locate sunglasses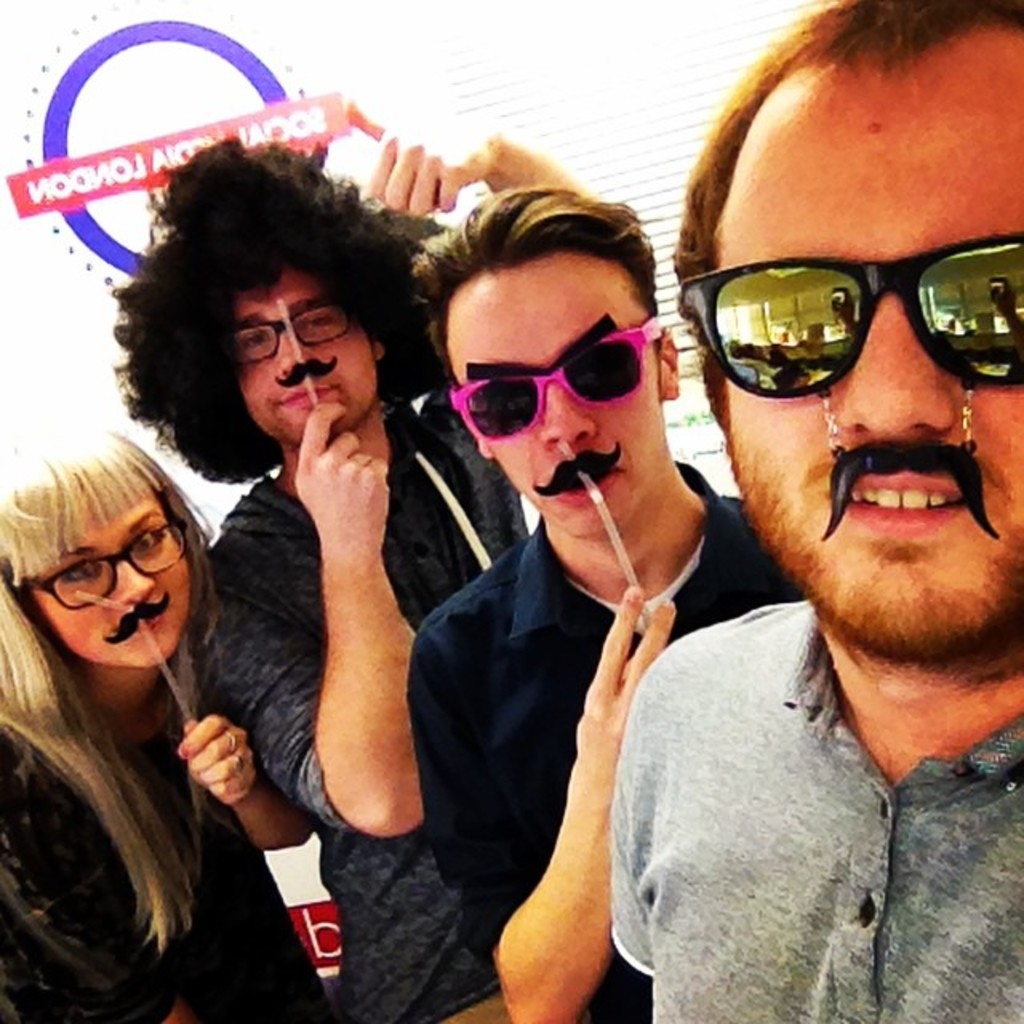
661:213:1022:400
